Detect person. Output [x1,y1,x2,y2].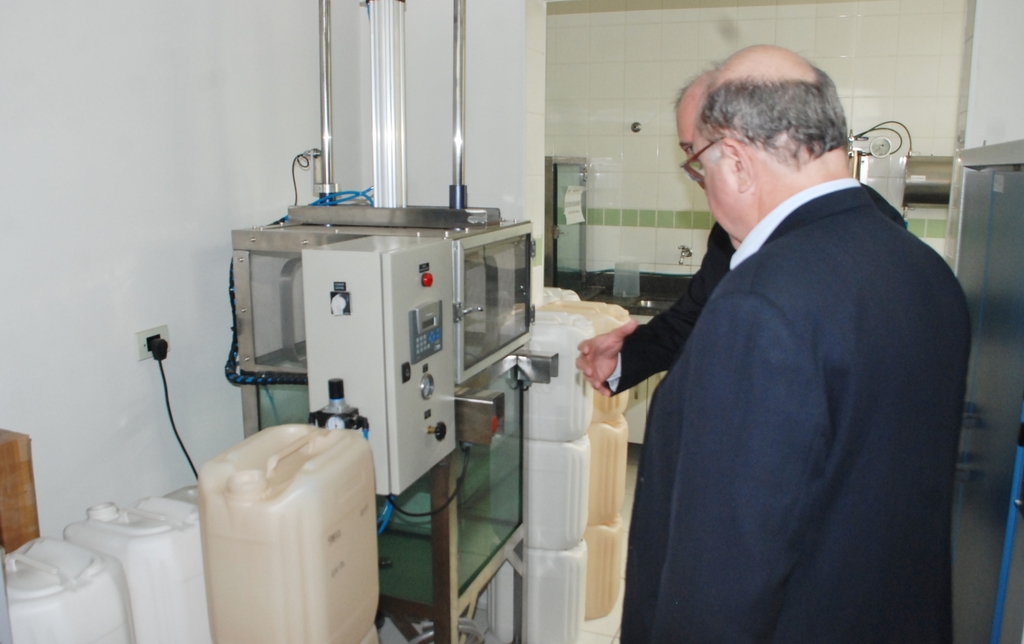
[621,46,955,643].
